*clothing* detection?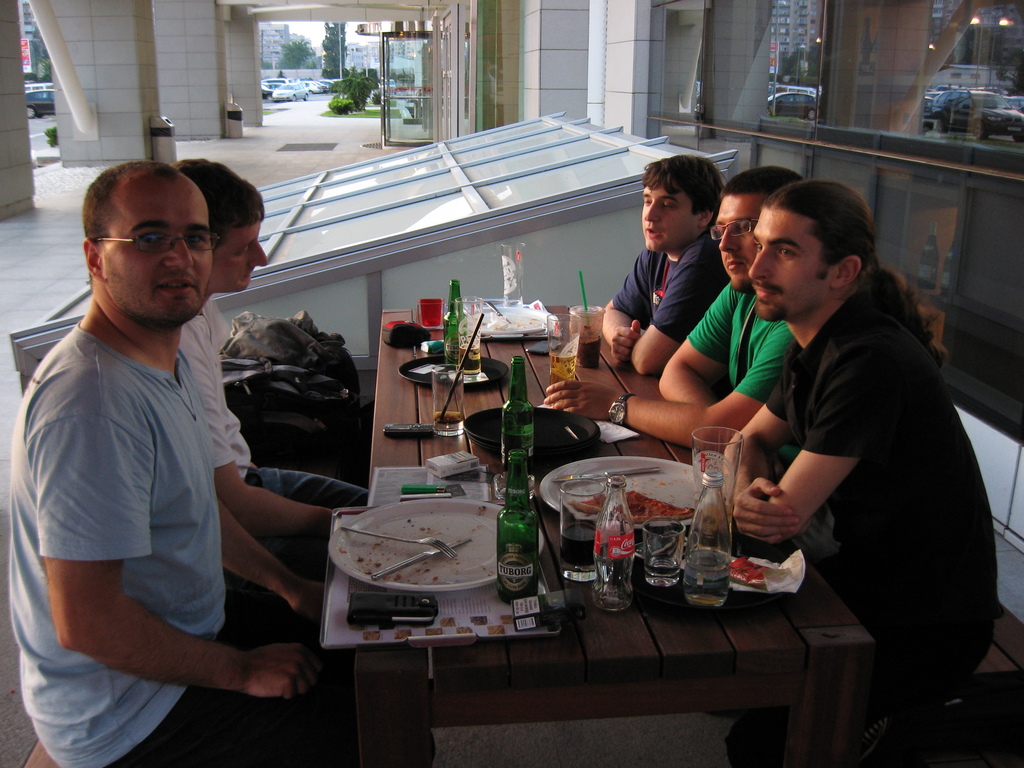
684, 271, 801, 476
